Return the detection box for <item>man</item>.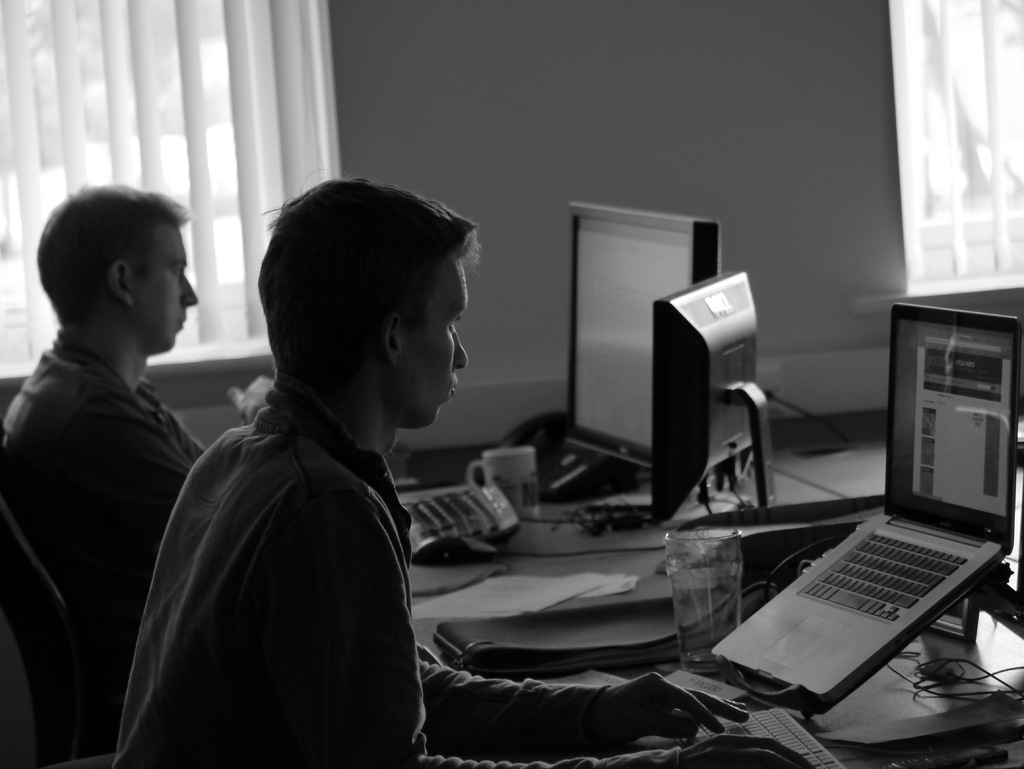
{"x1": 1, "y1": 181, "x2": 262, "y2": 727}.
